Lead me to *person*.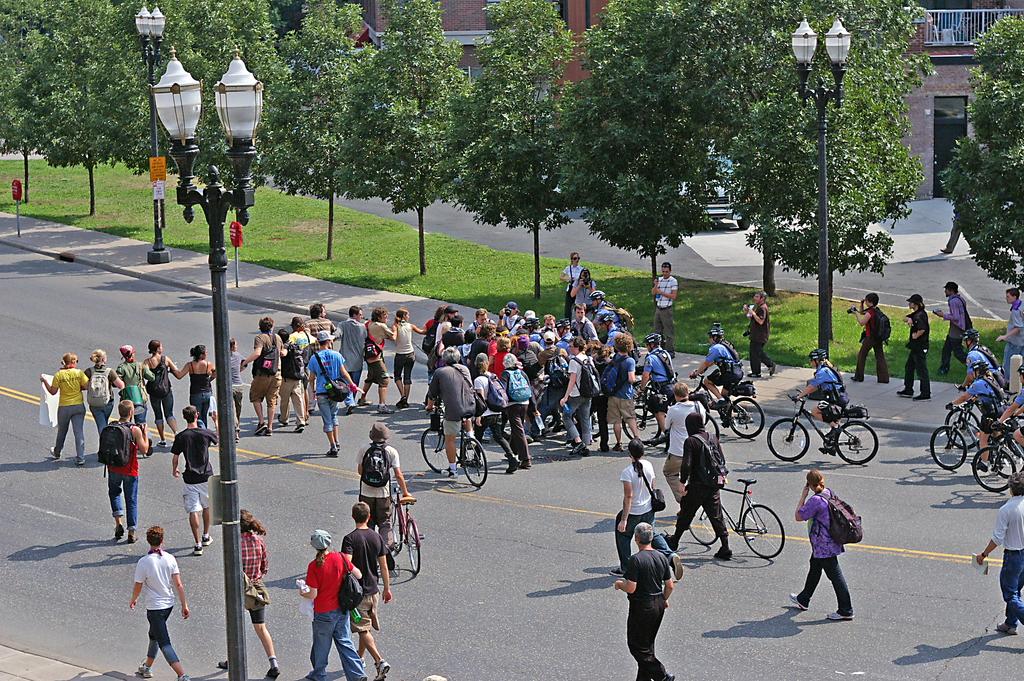
Lead to bbox=(218, 505, 281, 680).
